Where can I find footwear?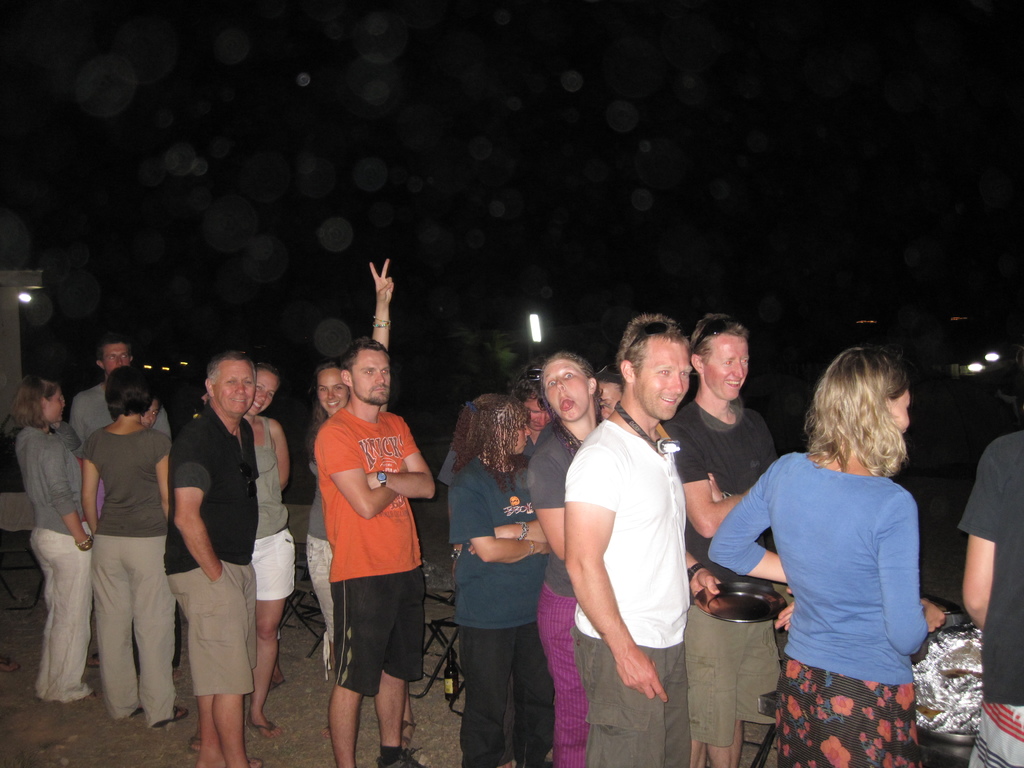
You can find it at [x1=0, y1=655, x2=19, y2=671].
